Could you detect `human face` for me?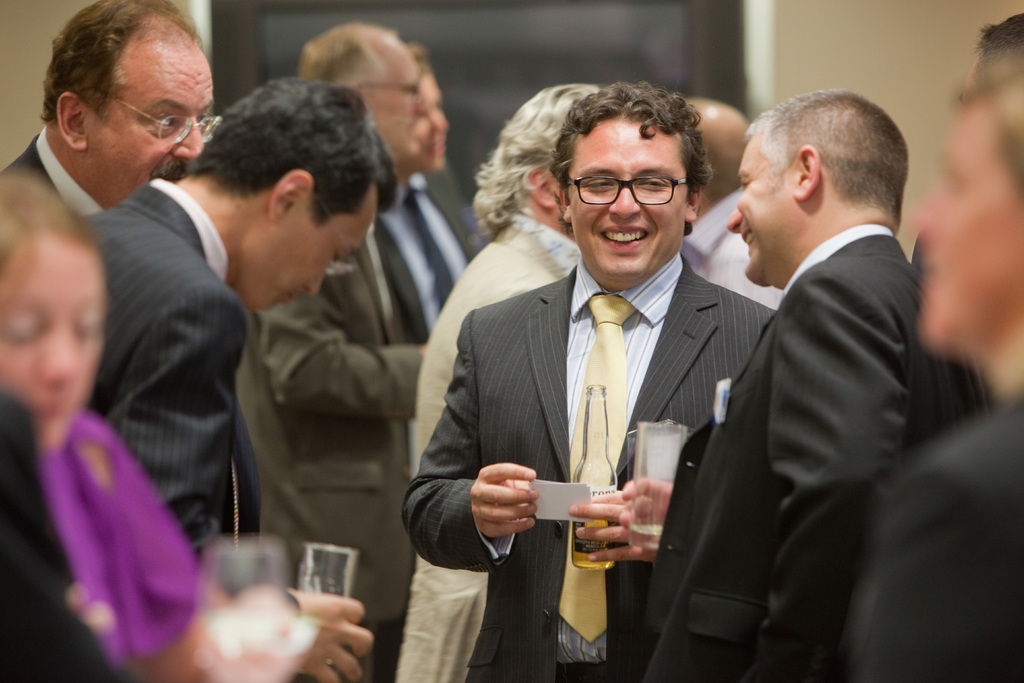
Detection result: (x1=564, y1=114, x2=690, y2=281).
